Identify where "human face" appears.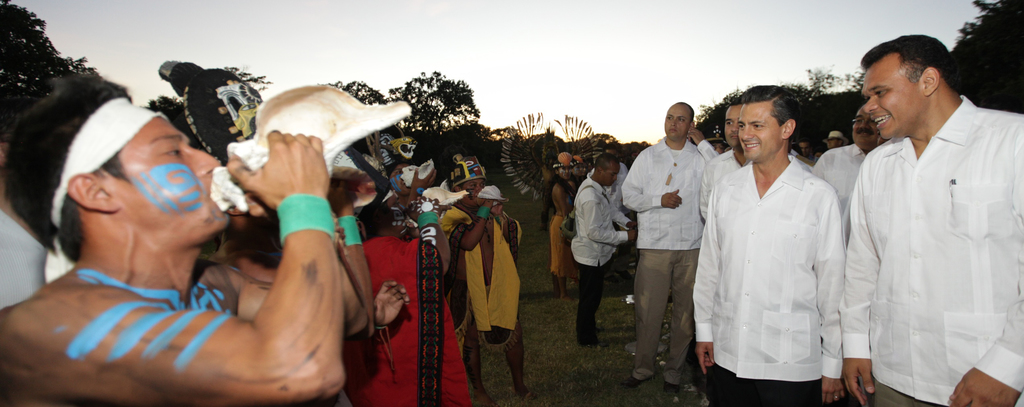
Appears at [662, 106, 694, 142].
